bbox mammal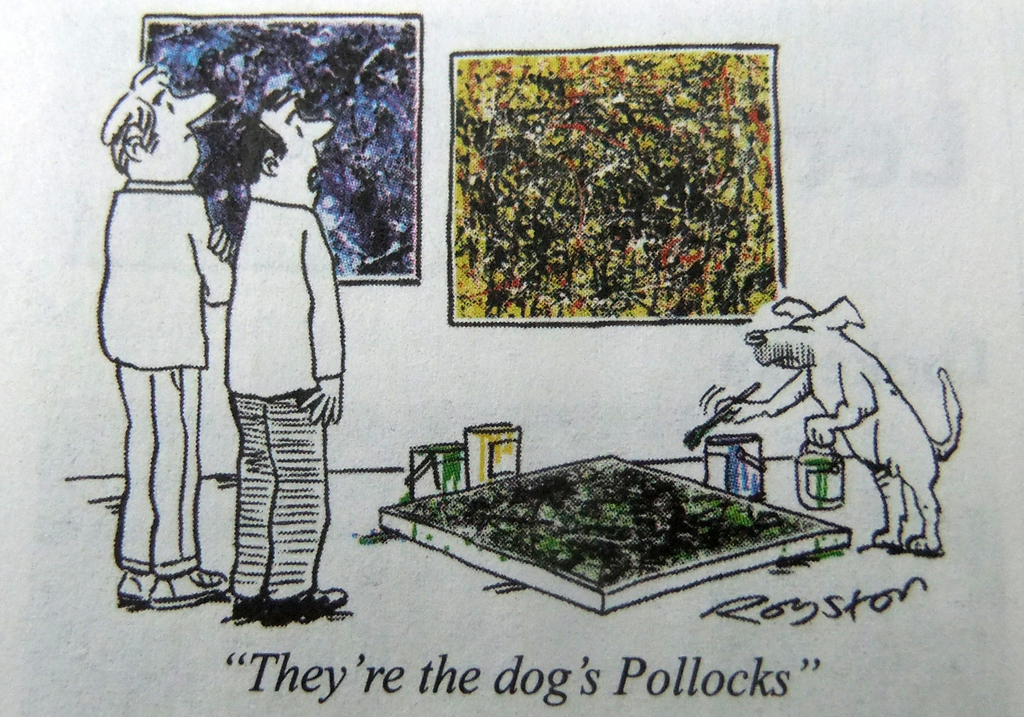
<bbox>202, 72, 372, 622</bbox>
